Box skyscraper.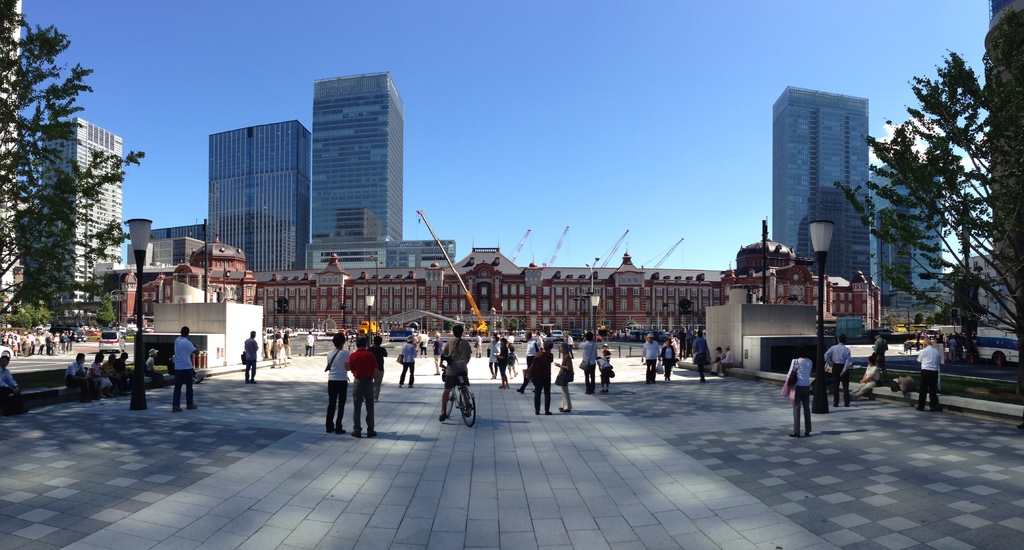
<box>207,119,308,273</box>.
